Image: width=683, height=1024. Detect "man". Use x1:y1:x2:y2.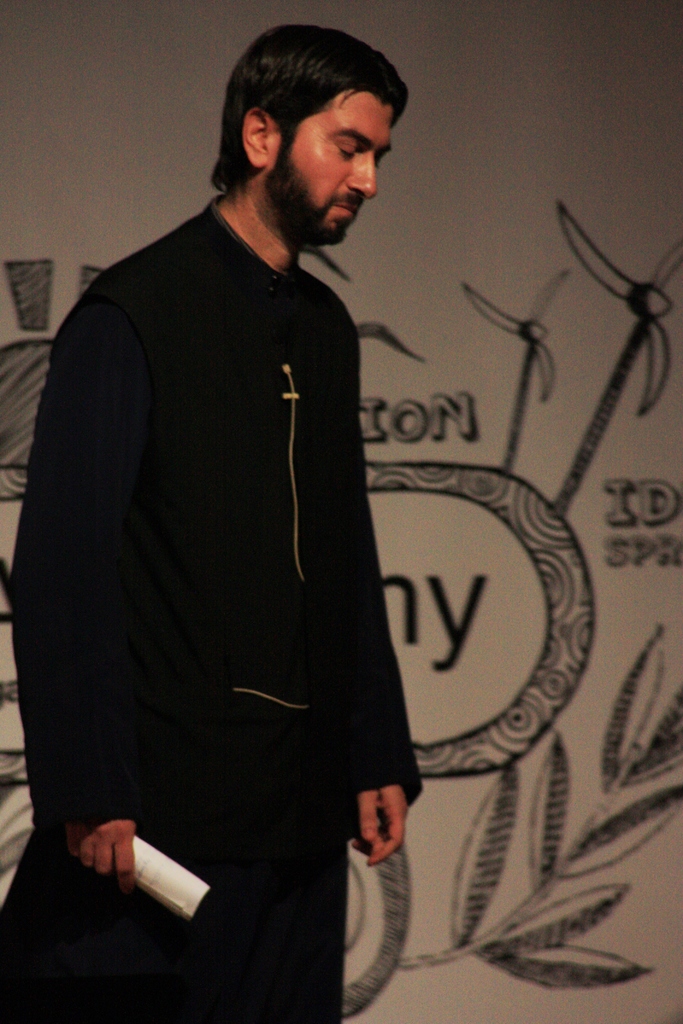
36:56:482:936.
